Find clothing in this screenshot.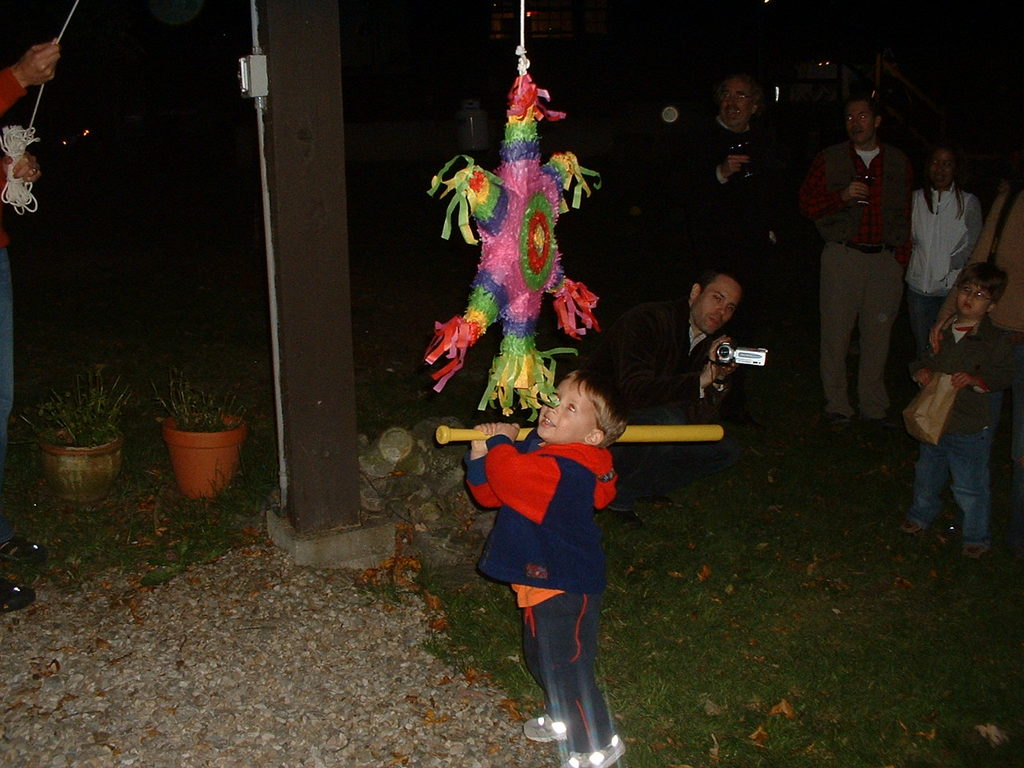
The bounding box for clothing is box(902, 313, 1014, 545).
